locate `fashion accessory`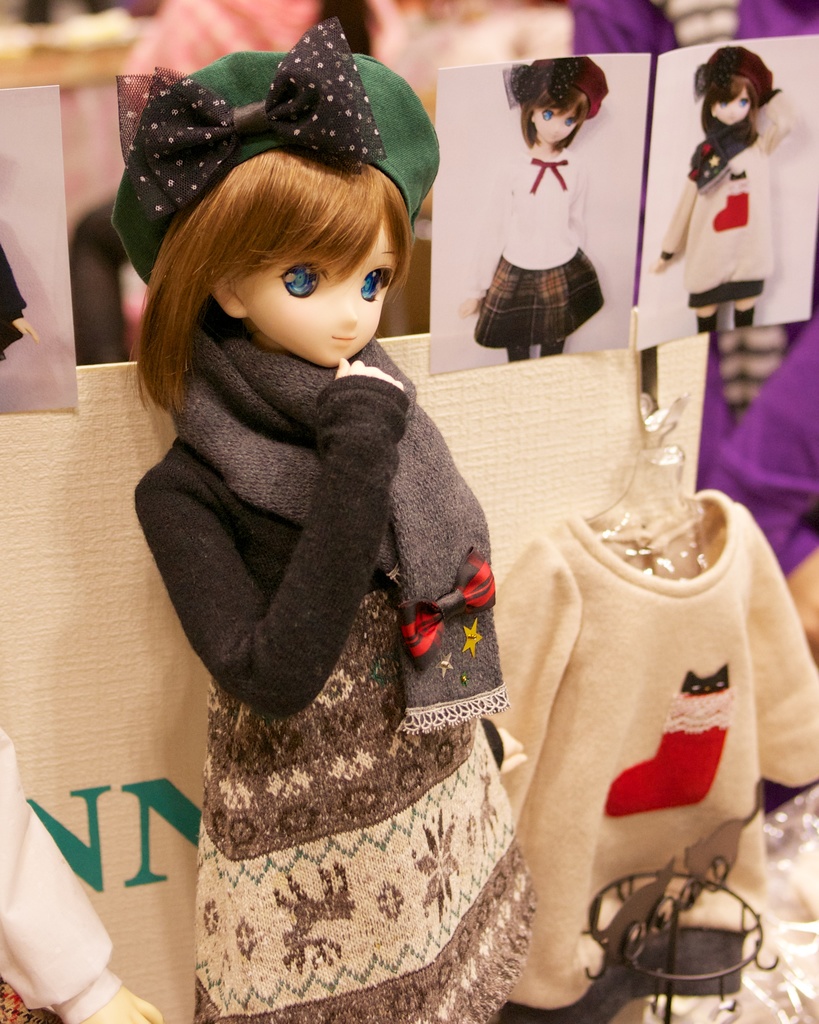
[left=718, top=43, right=774, bottom=95]
